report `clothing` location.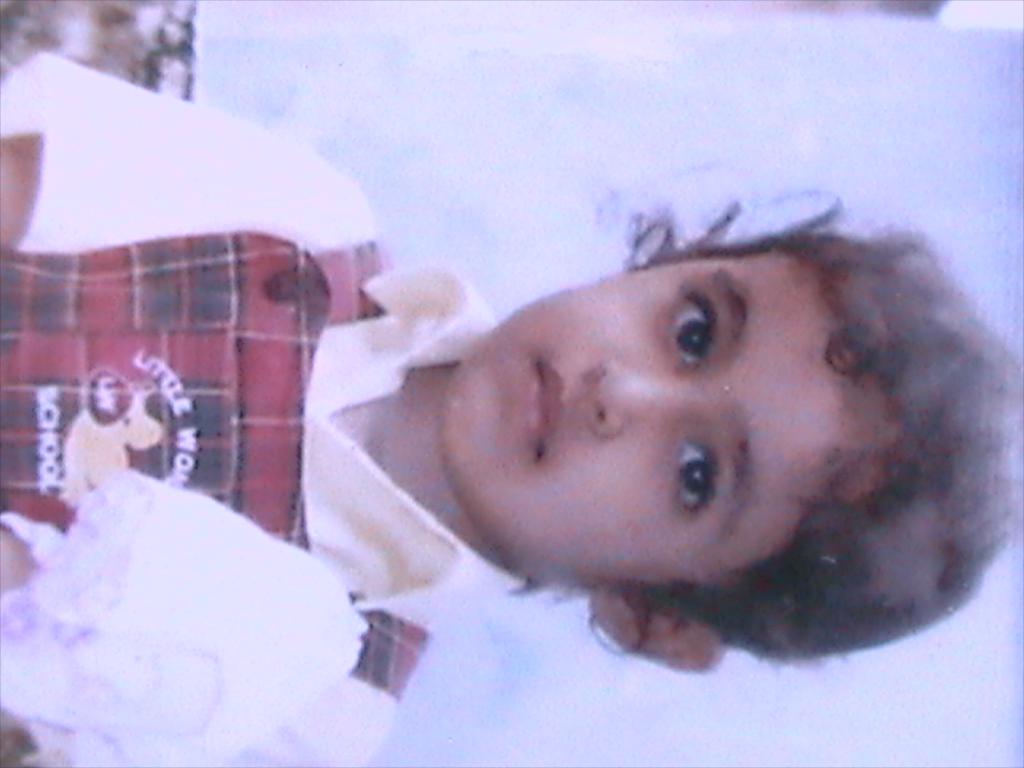
Report: select_region(0, 38, 561, 767).
